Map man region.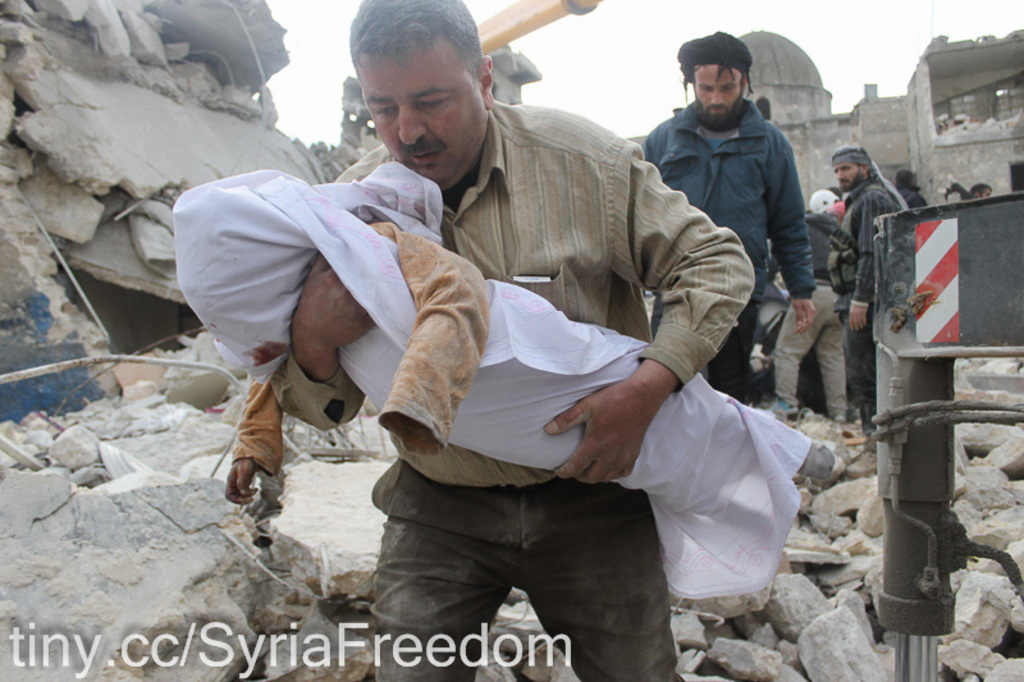
Mapped to <bbox>145, 0, 833, 681</bbox>.
